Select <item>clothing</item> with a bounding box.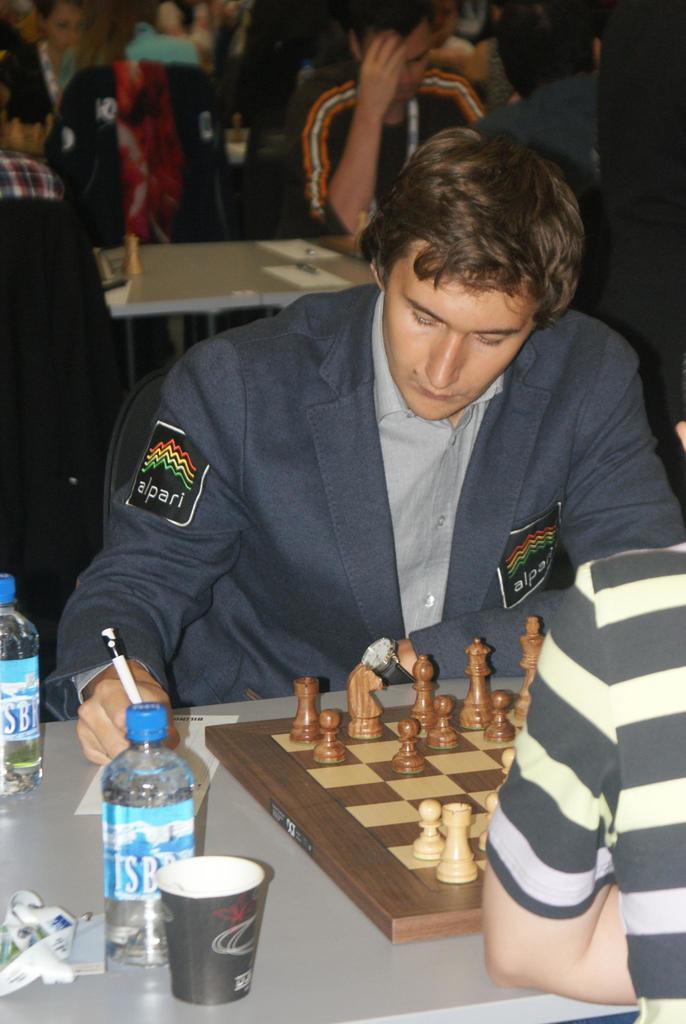
58,18,198,95.
